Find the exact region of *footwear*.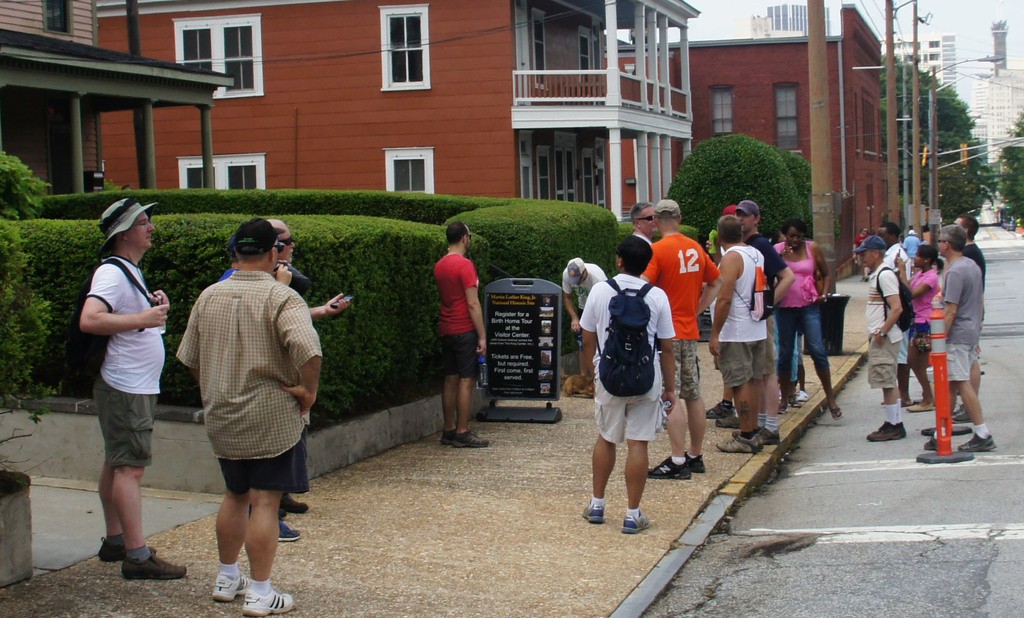
Exact region: 621:513:650:533.
